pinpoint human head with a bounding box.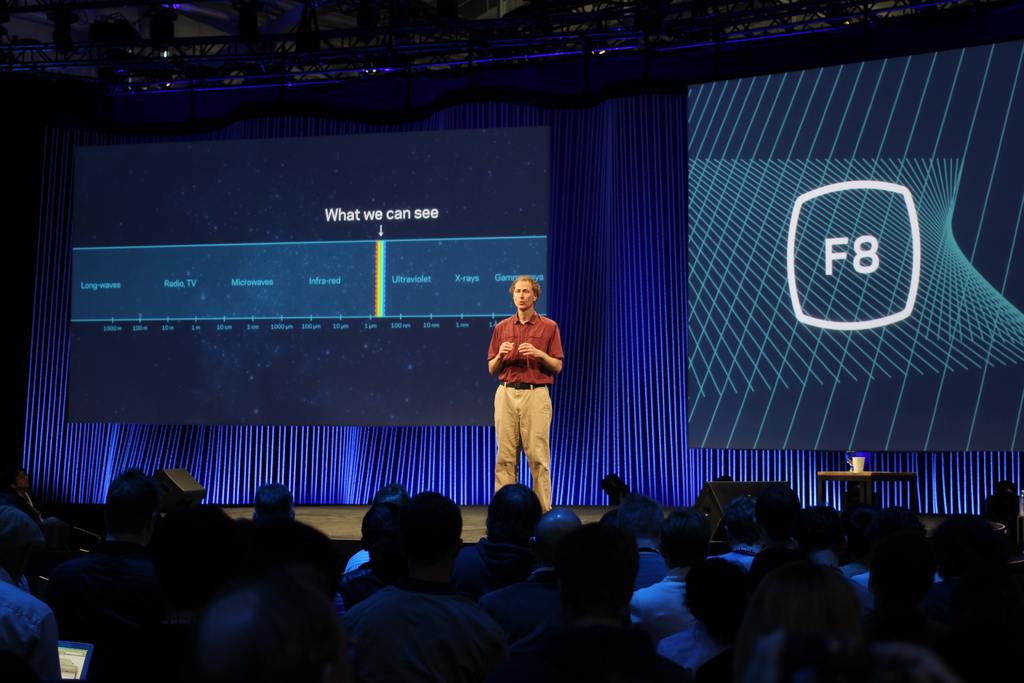
721 498 763 547.
